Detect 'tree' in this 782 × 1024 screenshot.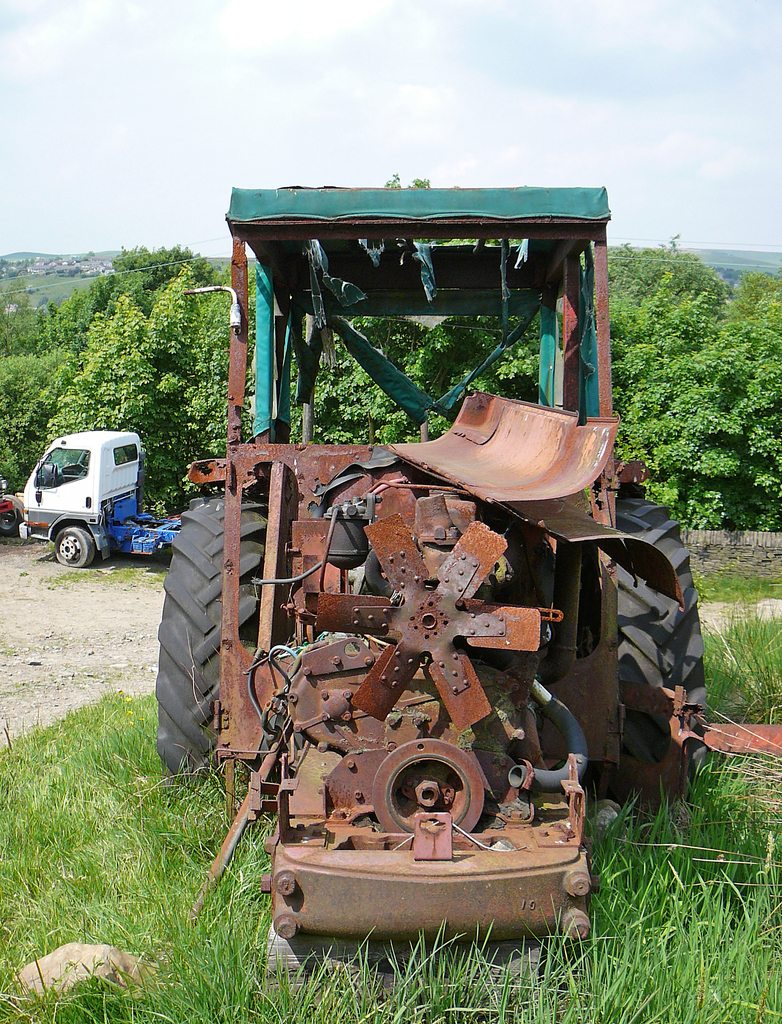
Detection: <bbox>3, 233, 225, 536</bbox>.
